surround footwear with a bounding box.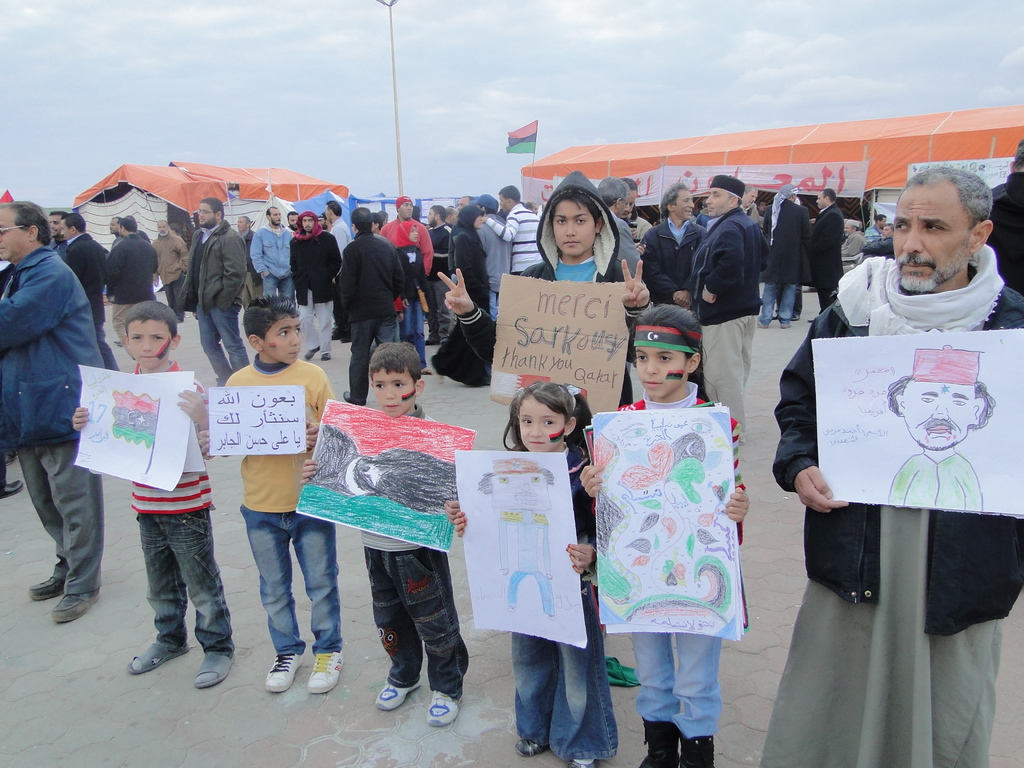
[305, 655, 344, 694].
